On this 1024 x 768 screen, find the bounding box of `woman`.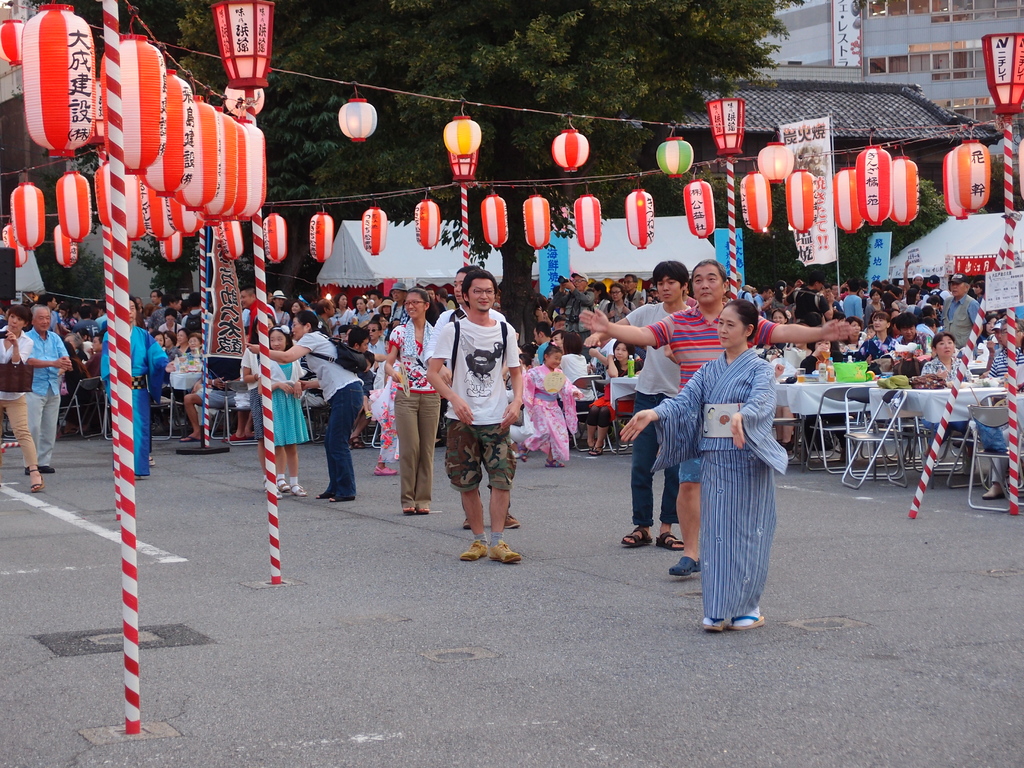
Bounding box: {"left": 561, "top": 332, "right": 594, "bottom": 449}.
